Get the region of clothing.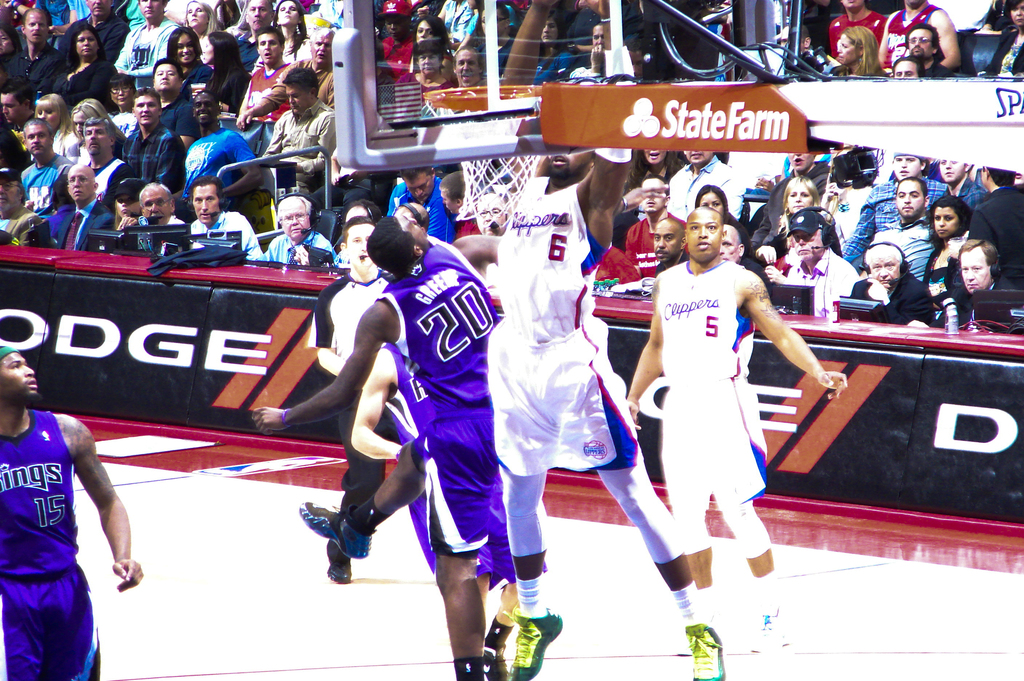
(184,211,262,260).
